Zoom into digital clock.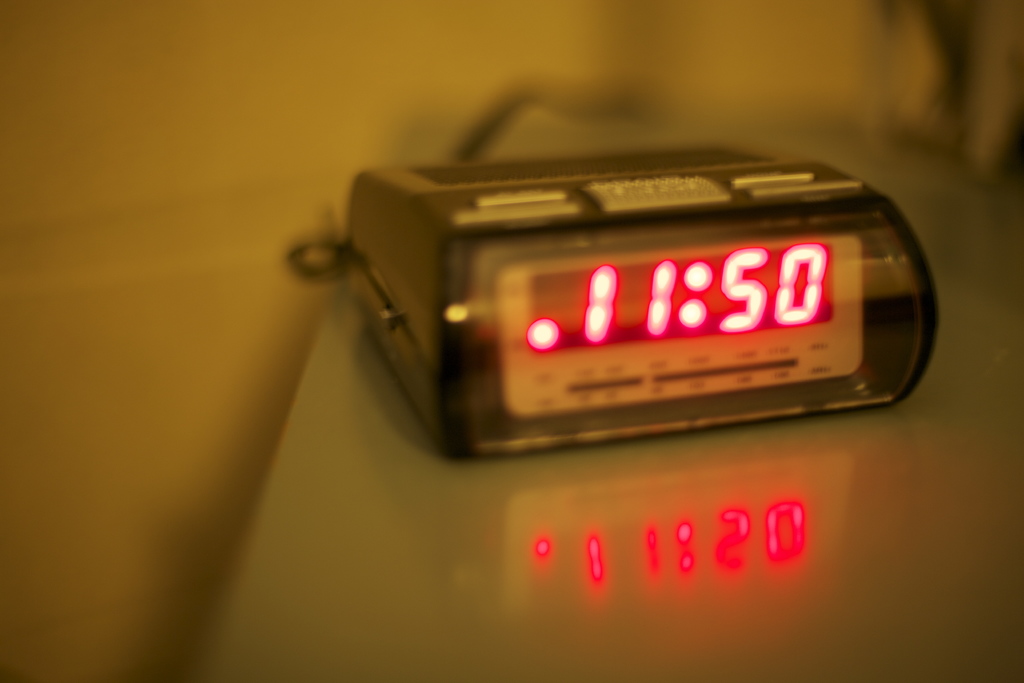
Zoom target: bbox(448, 190, 941, 466).
